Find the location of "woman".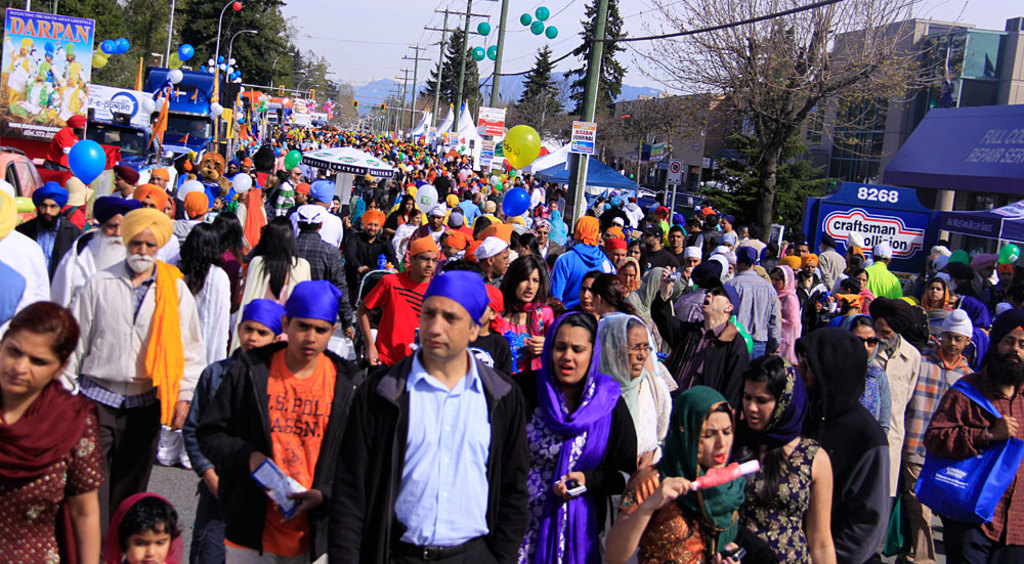
Location: l=495, t=254, r=553, b=383.
